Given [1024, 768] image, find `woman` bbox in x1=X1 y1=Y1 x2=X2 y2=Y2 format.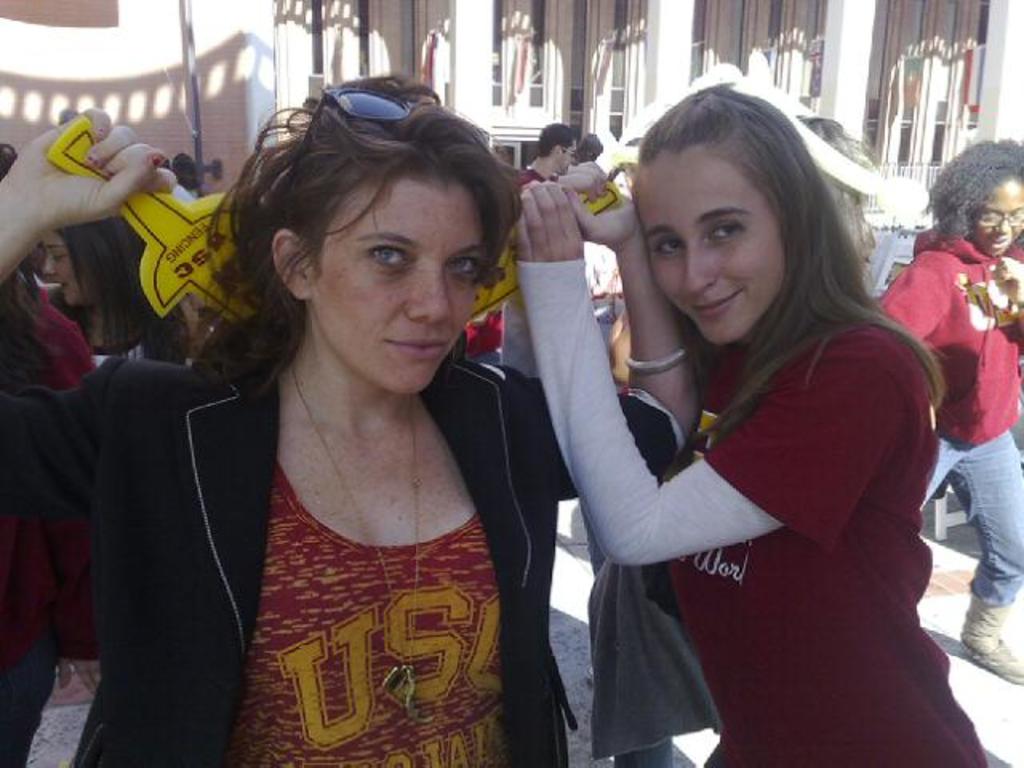
x1=48 y1=216 x2=203 y2=371.
